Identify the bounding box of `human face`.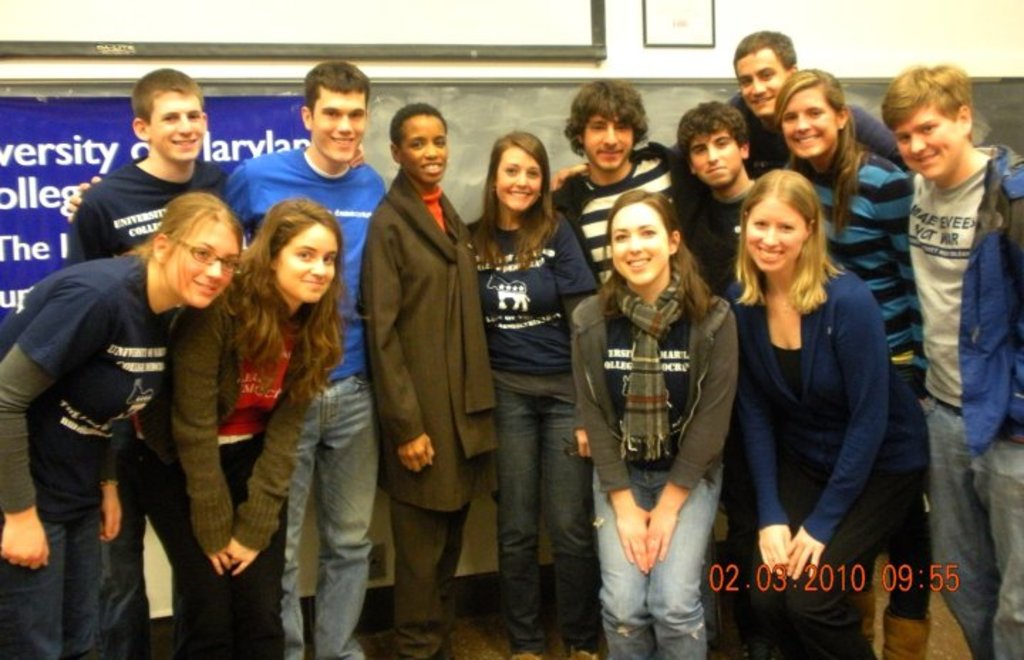
x1=897, y1=105, x2=961, y2=181.
